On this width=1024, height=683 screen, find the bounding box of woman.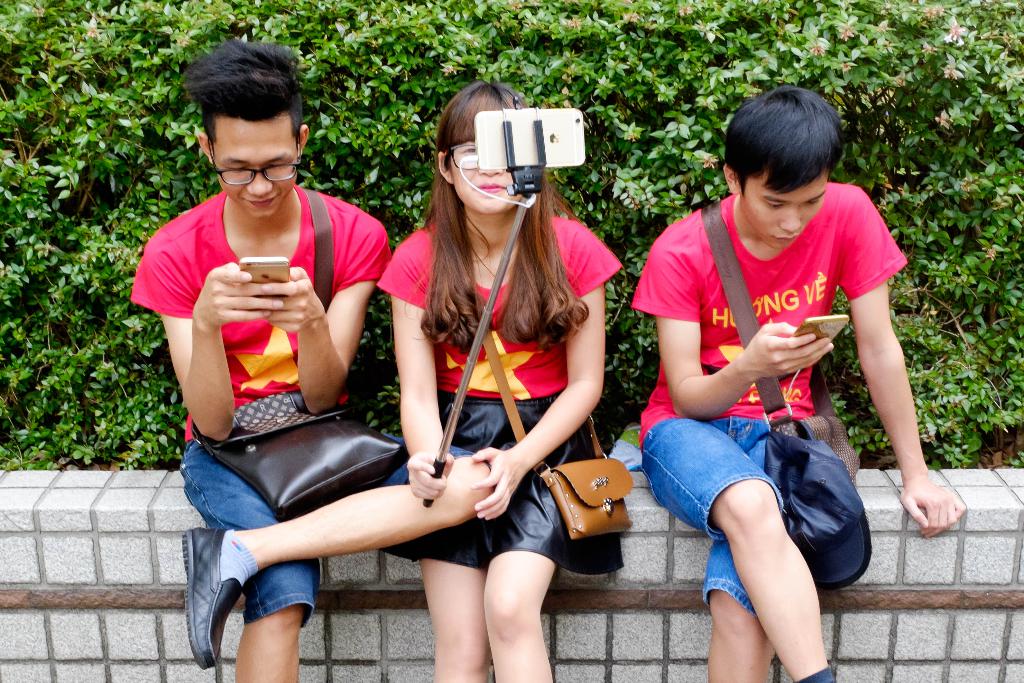
Bounding box: 367, 88, 620, 682.
